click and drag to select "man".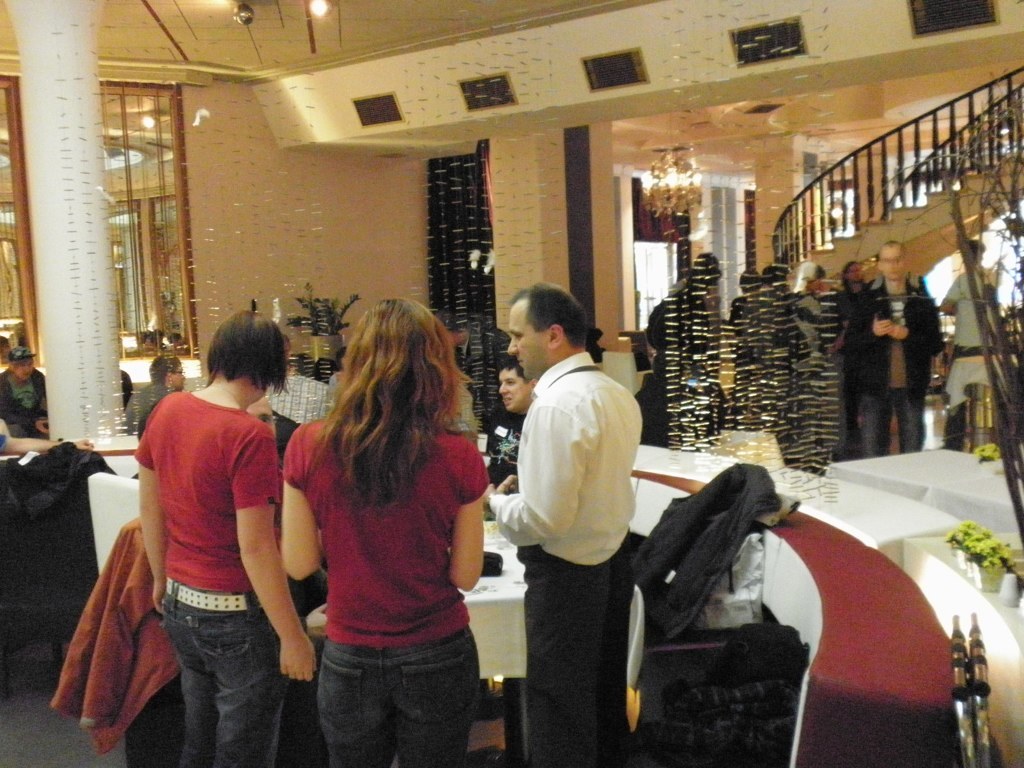
Selection: 848 235 946 464.
